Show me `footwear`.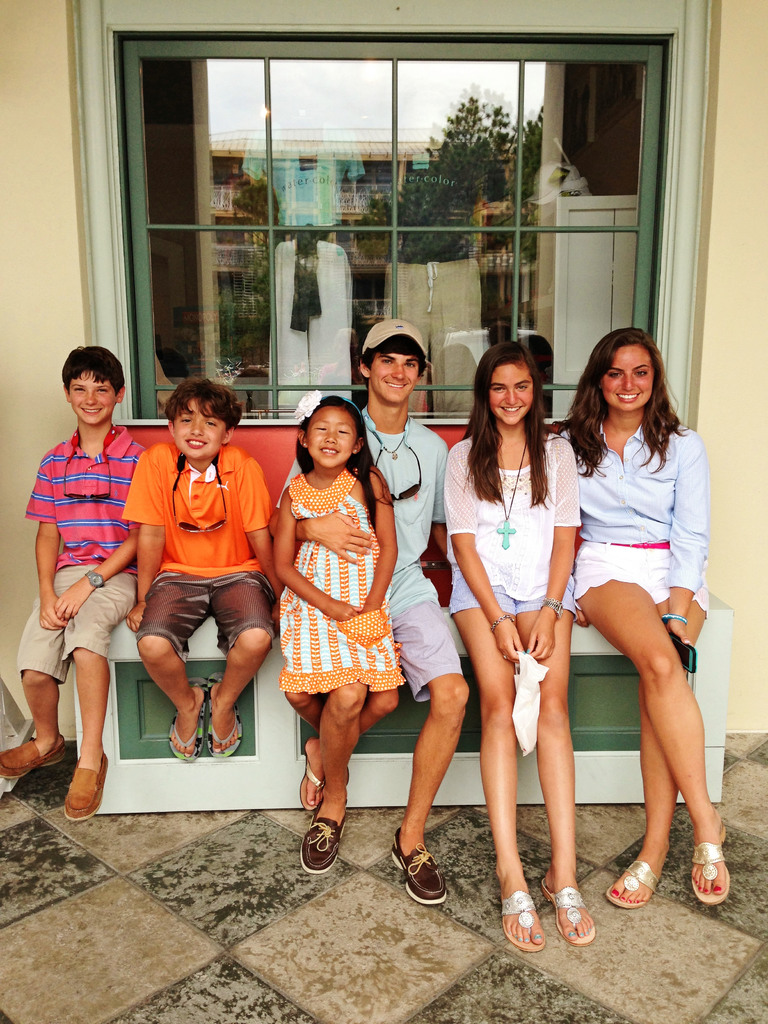
`footwear` is here: box=[692, 826, 727, 906].
